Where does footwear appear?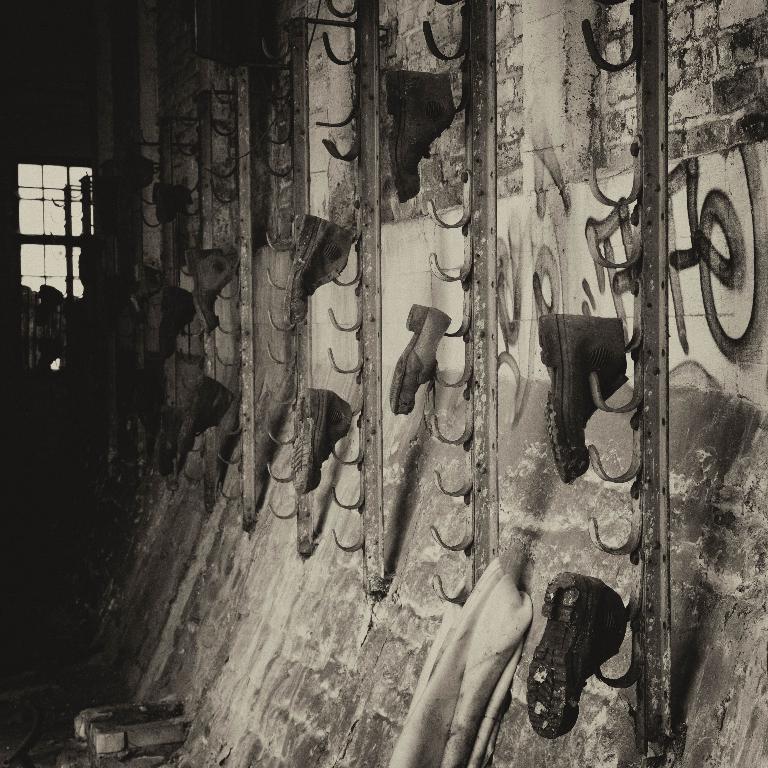
Appears at 292:386:349:494.
